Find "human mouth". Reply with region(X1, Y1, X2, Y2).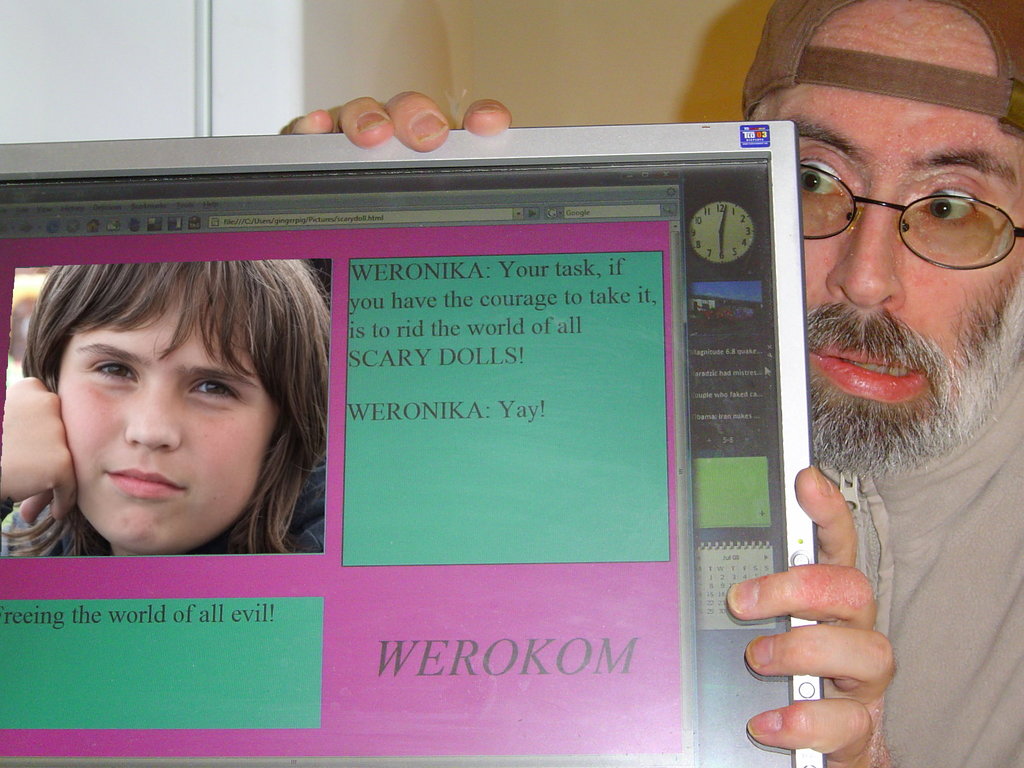
region(806, 314, 933, 402).
